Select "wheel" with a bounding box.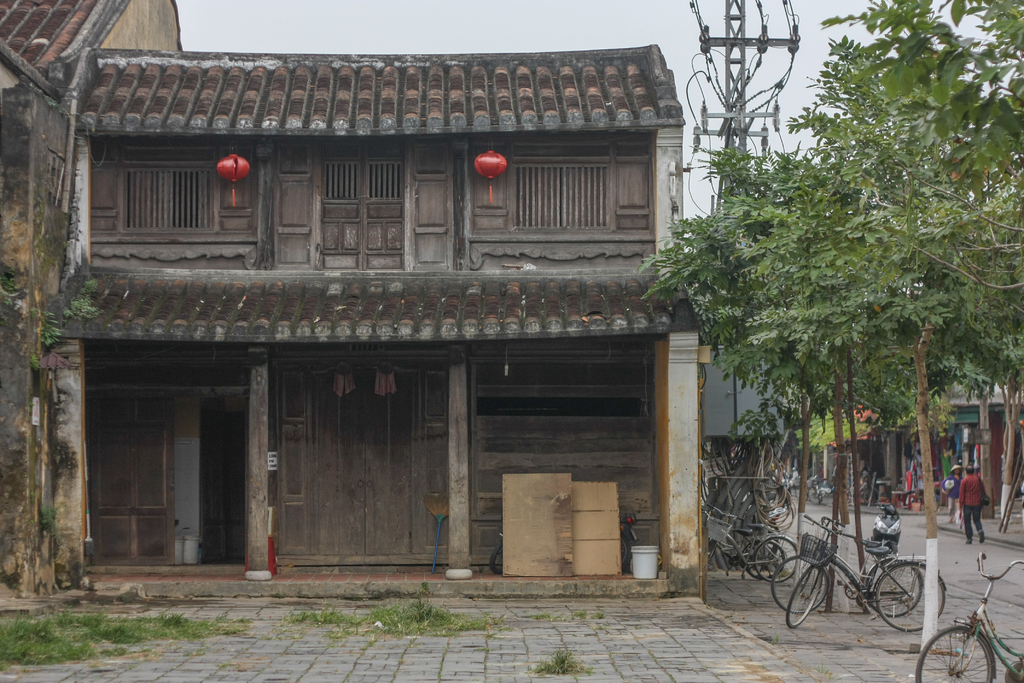
[743,543,781,575].
